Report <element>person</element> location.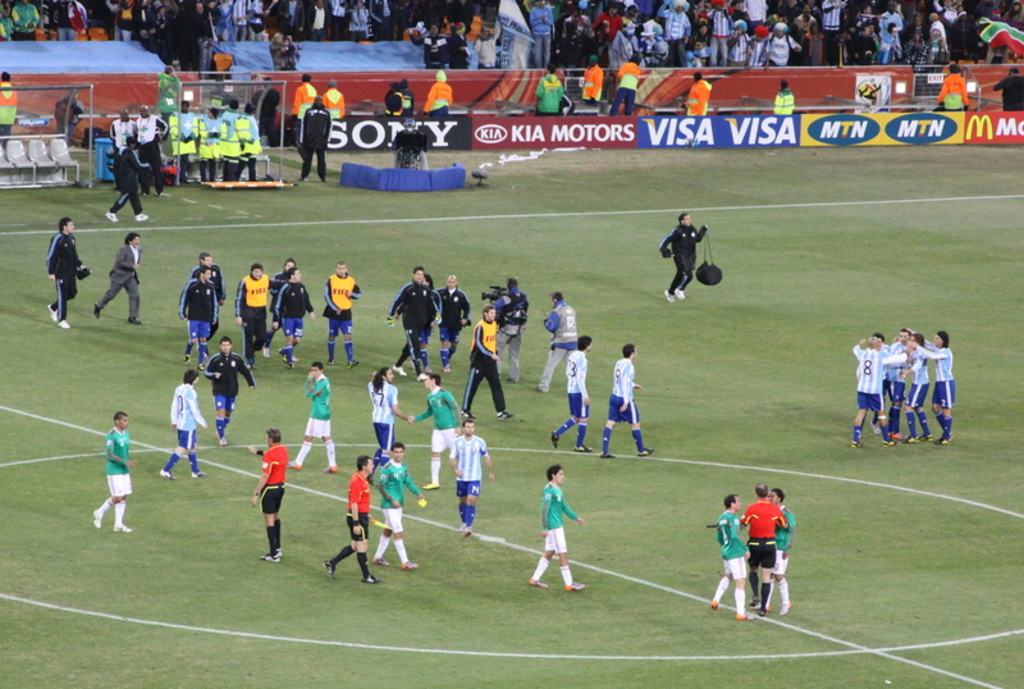
Report: (90,228,143,327).
